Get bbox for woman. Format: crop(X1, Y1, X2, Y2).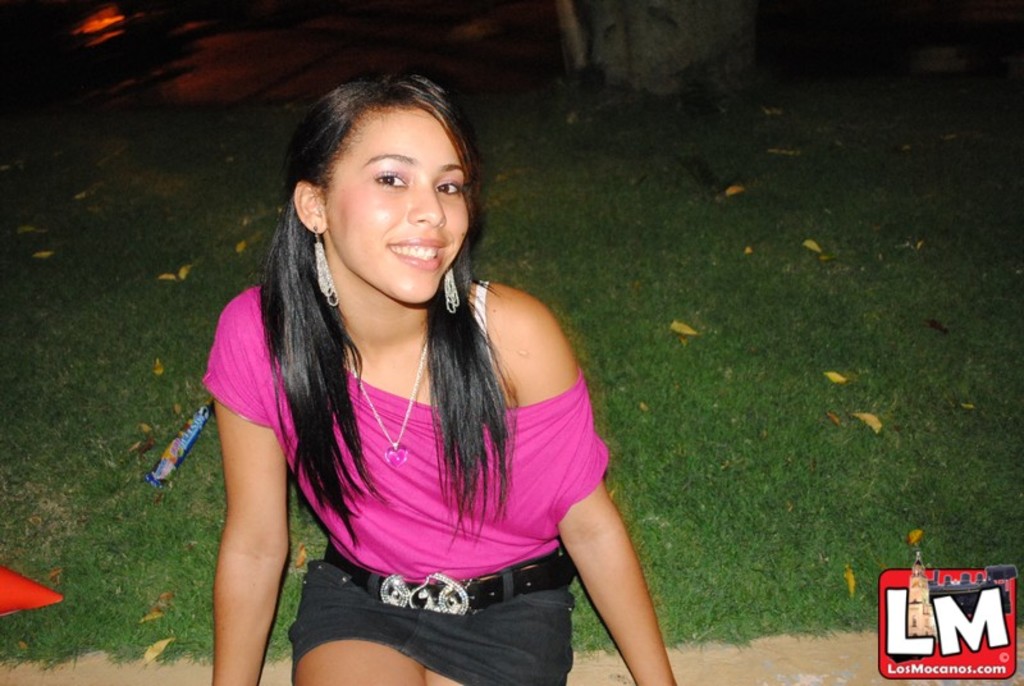
crop(172, 70, 660, 685).
